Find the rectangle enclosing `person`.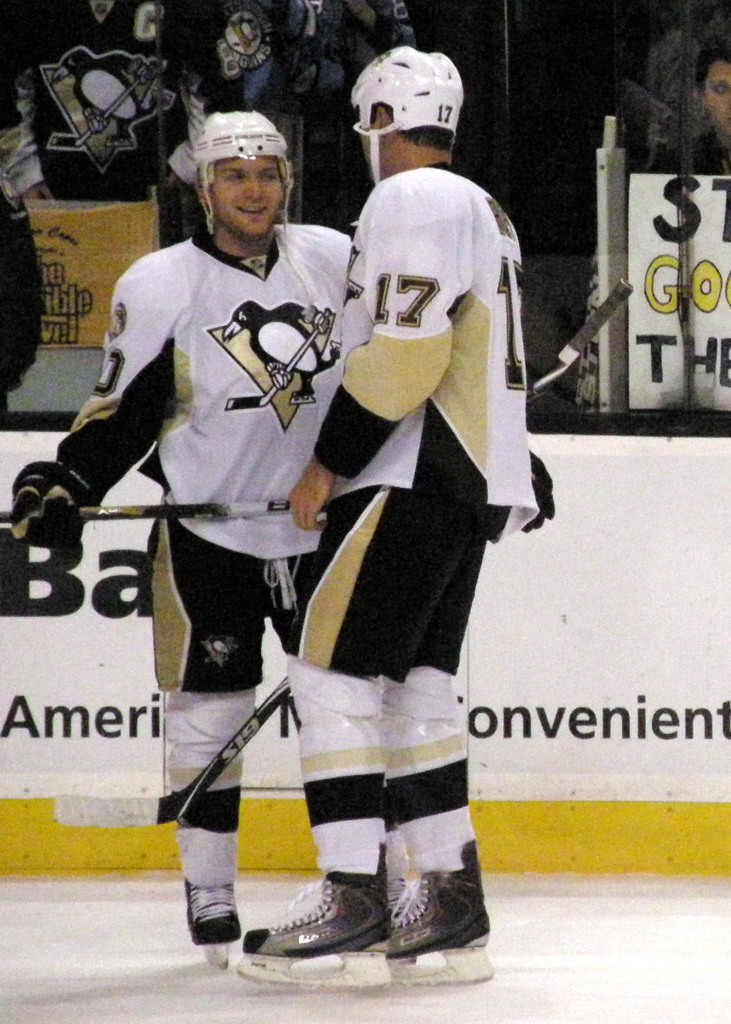
15 109 349 944.
